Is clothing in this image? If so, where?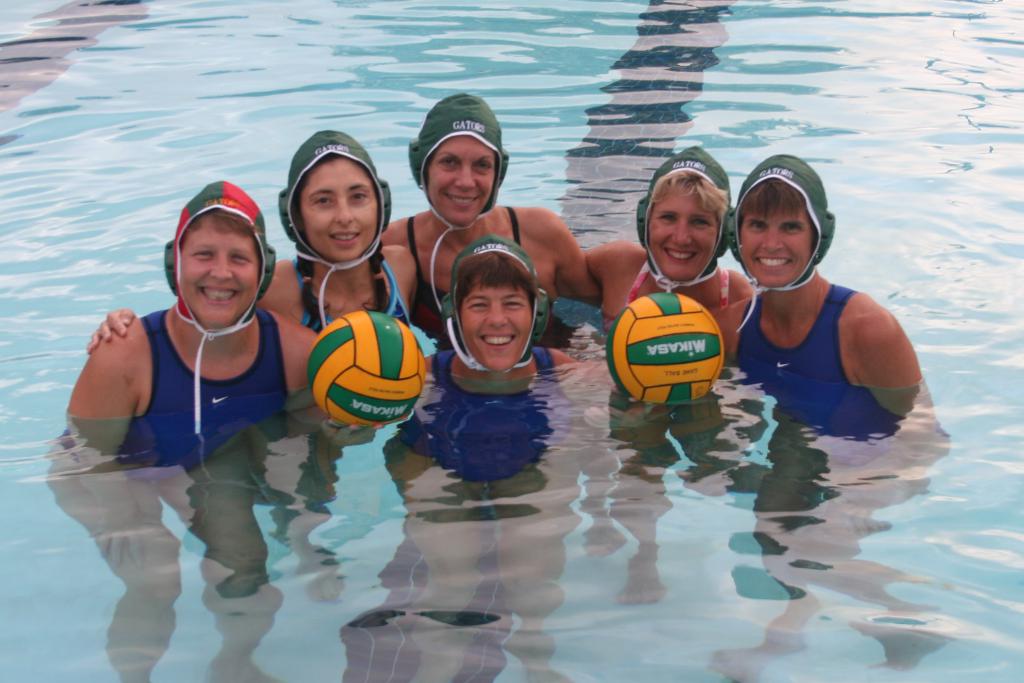
Yes, at BBox(714, 279, 913, 457).
